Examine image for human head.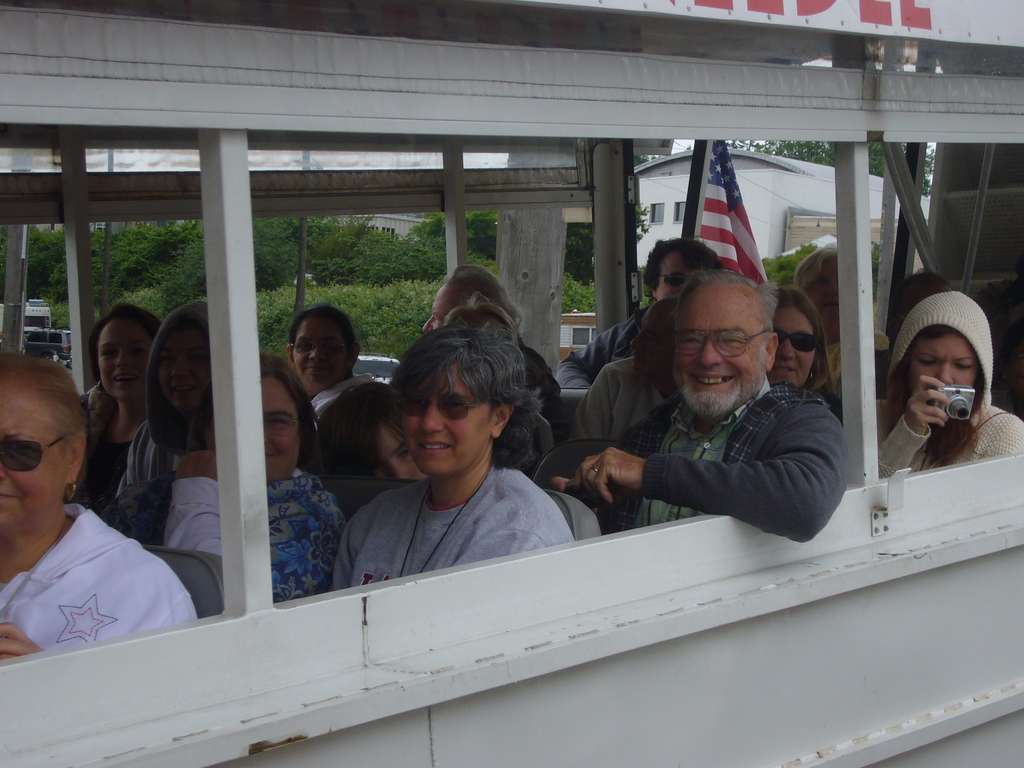
Examination result: BBox(284, 306, 360, 390).
